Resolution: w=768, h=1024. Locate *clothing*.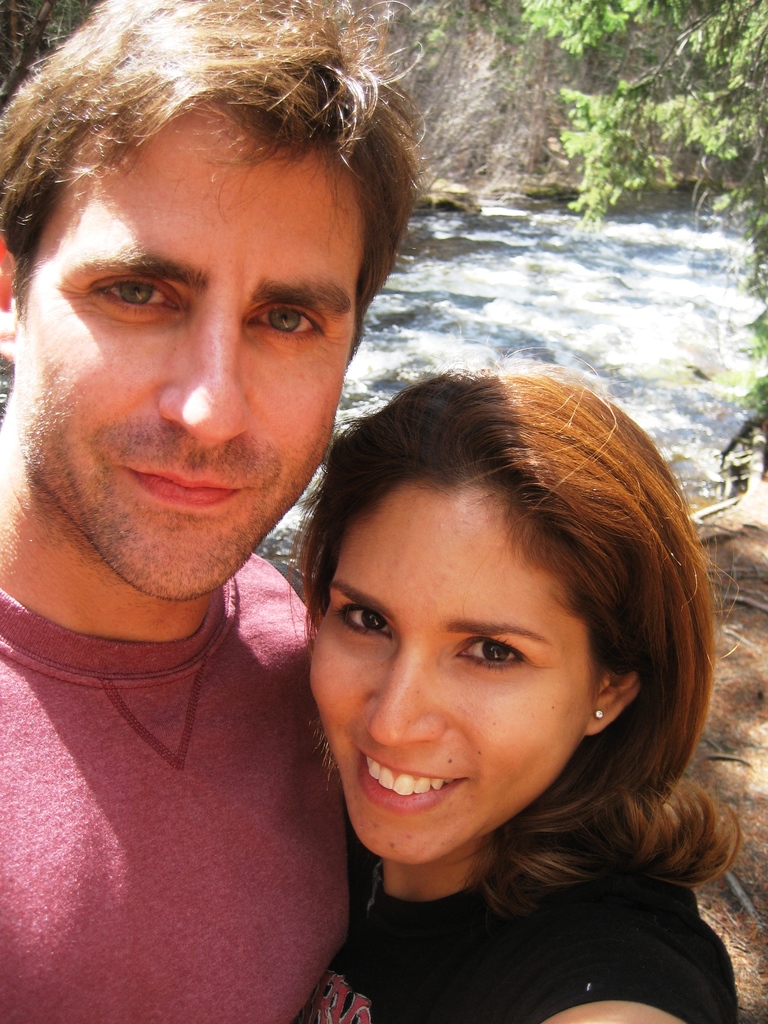
box(3, 525, 380, 1004).
